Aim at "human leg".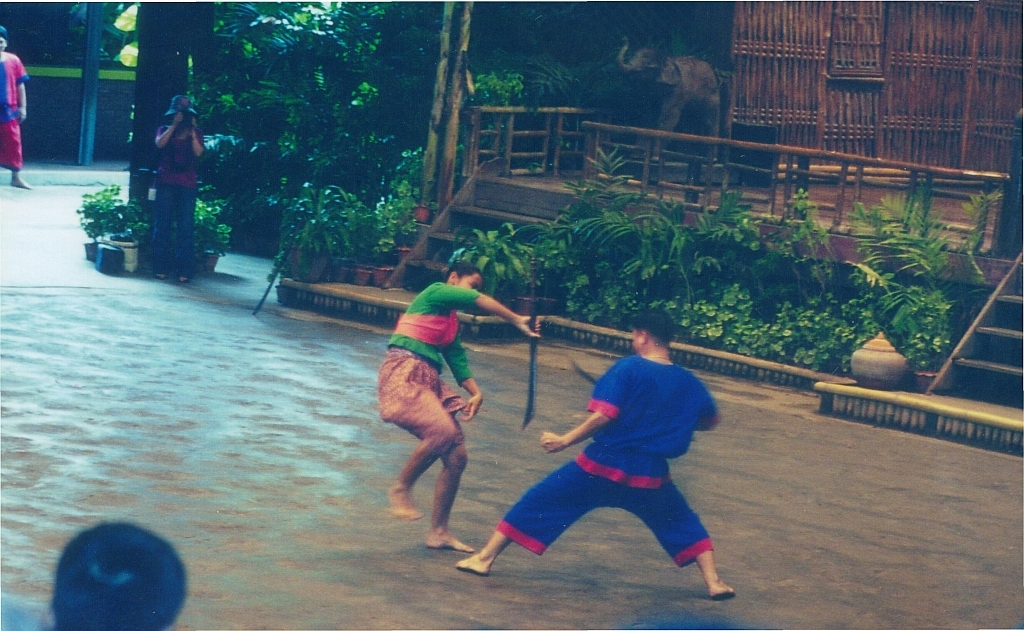
Aimed at <region>176, 179, 198, 280</region>.
